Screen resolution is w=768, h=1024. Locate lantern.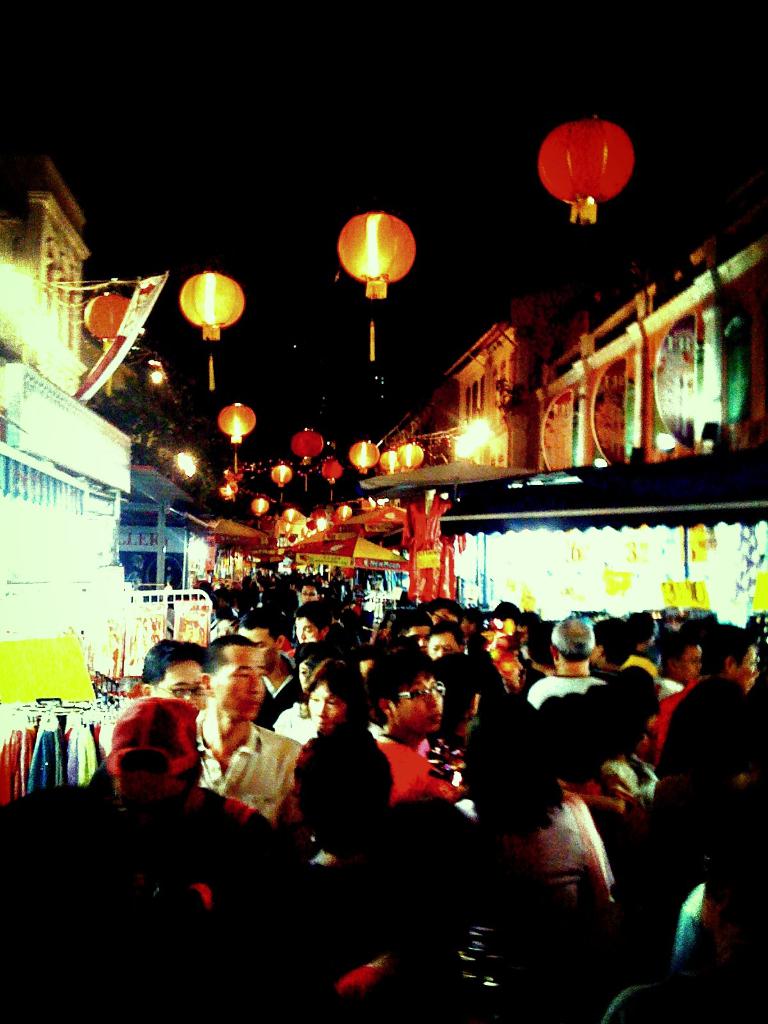
[left=219, top=397, right=253, bottom=472].
